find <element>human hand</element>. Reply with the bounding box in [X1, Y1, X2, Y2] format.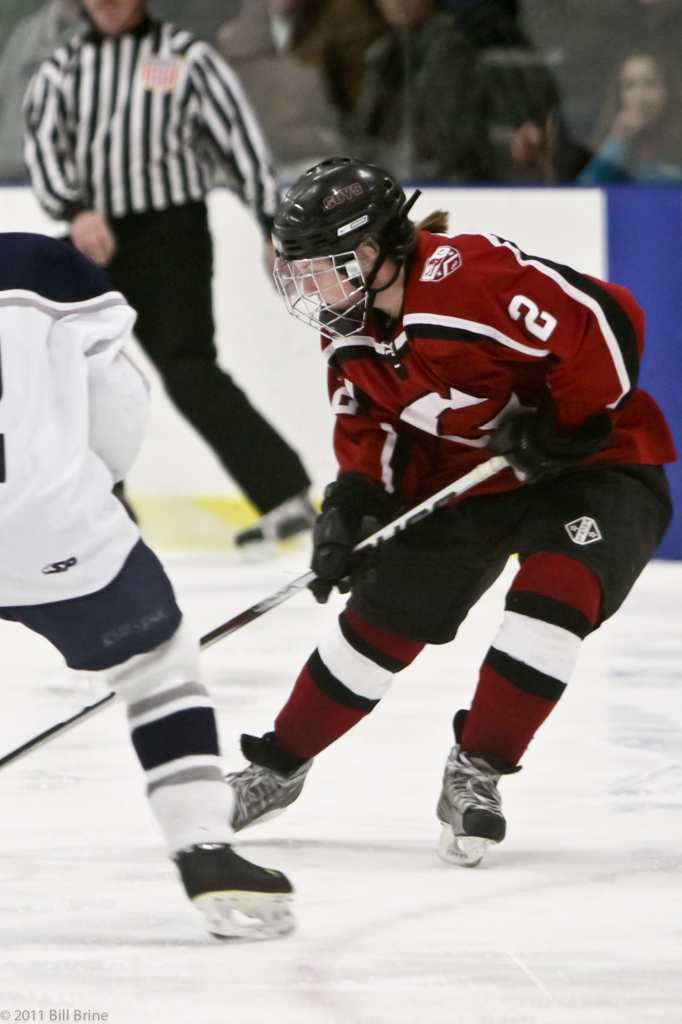
[43, 195, 114, 278].
